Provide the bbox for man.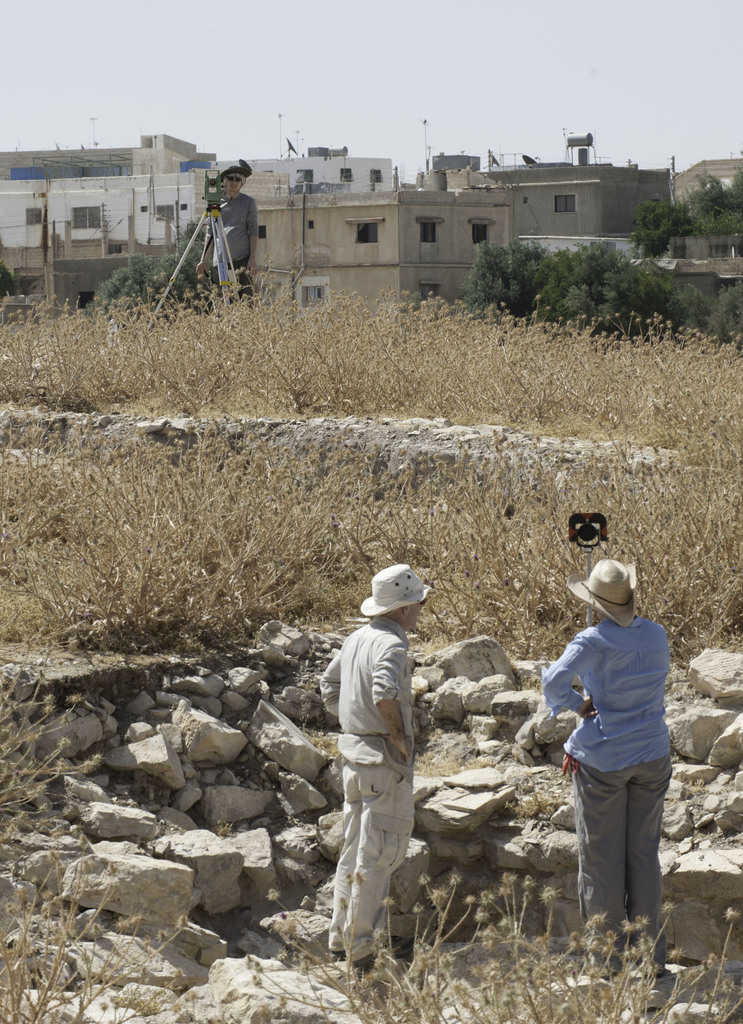
332 578 443 959.
